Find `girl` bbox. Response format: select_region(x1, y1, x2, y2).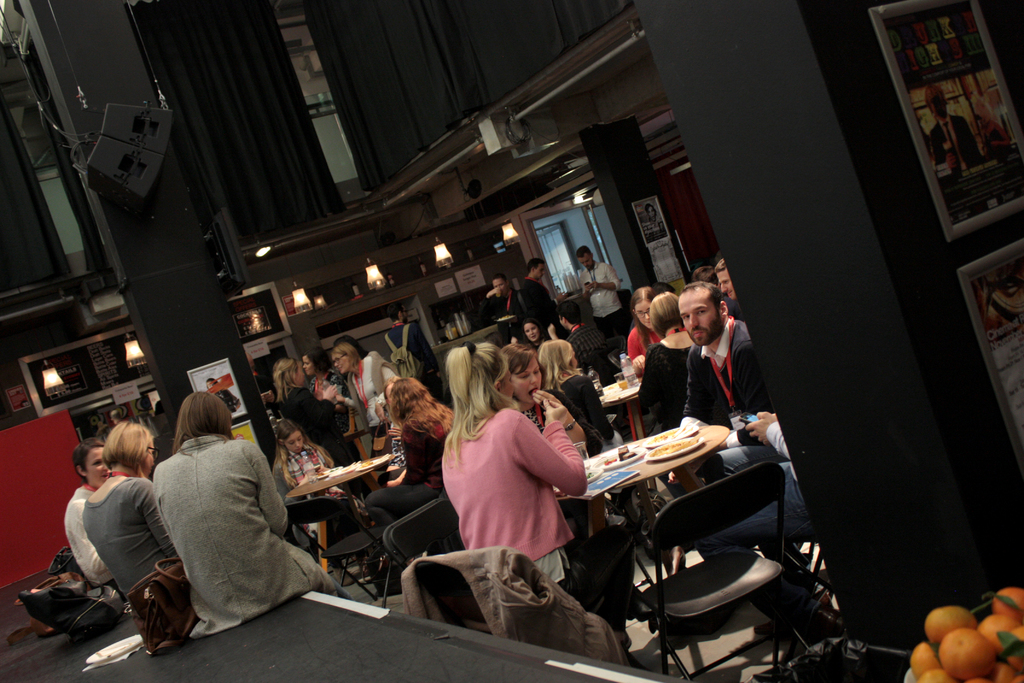
select_region(272, 420, 368, 587).
